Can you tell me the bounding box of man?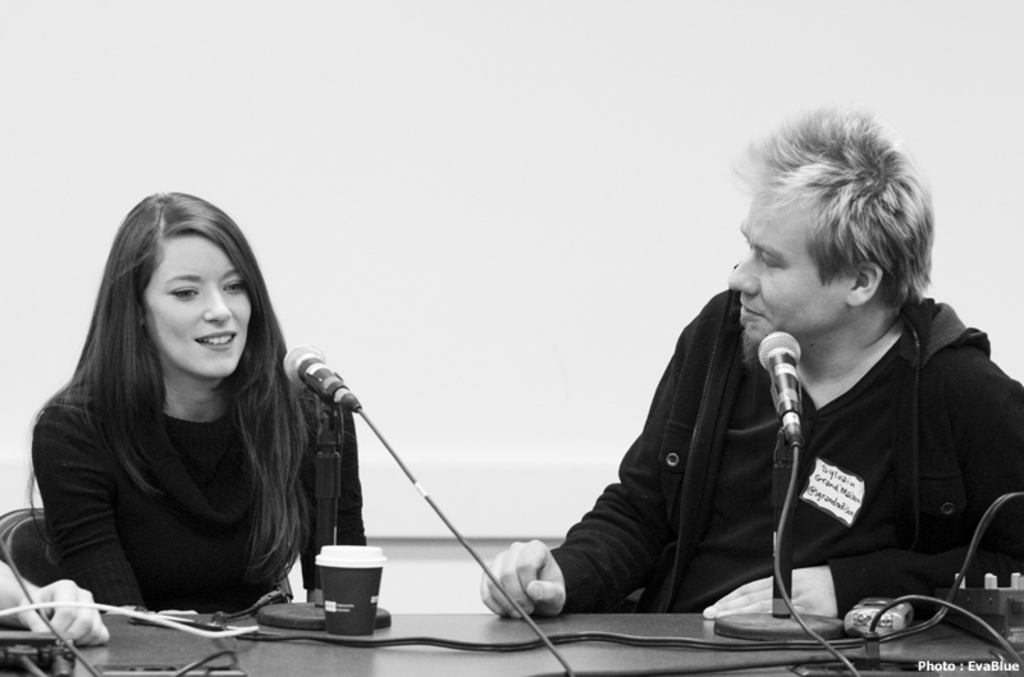
Rect(468, 110, 1023, 619).
